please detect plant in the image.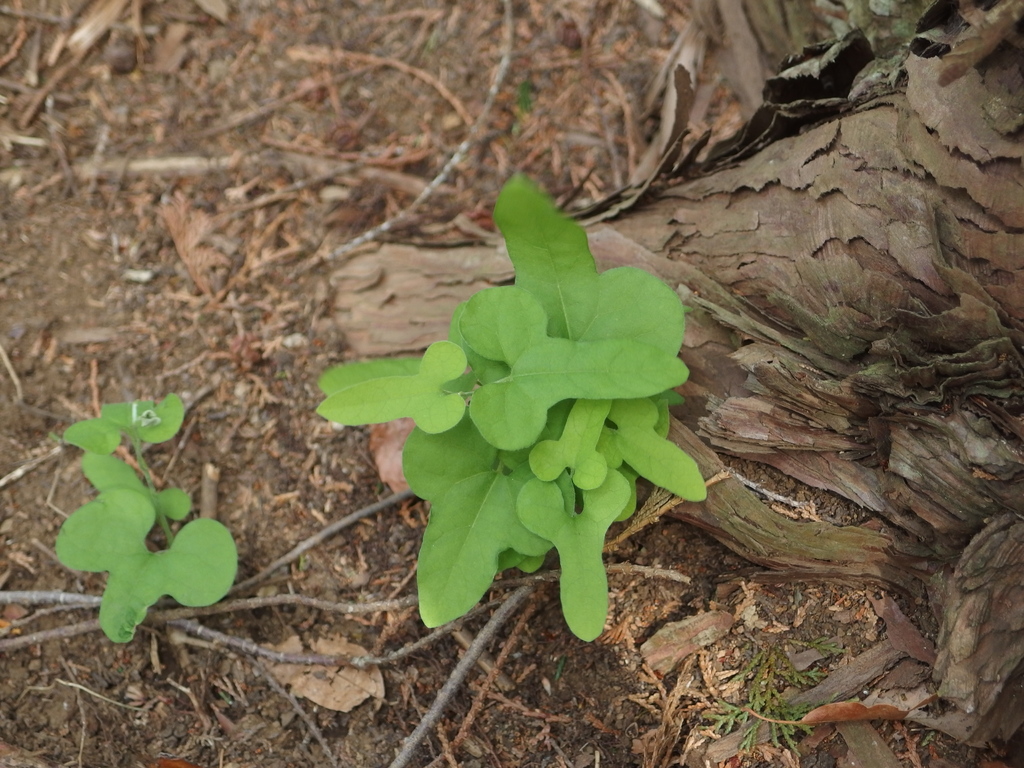
Rect(55, 393, 246, 648).
